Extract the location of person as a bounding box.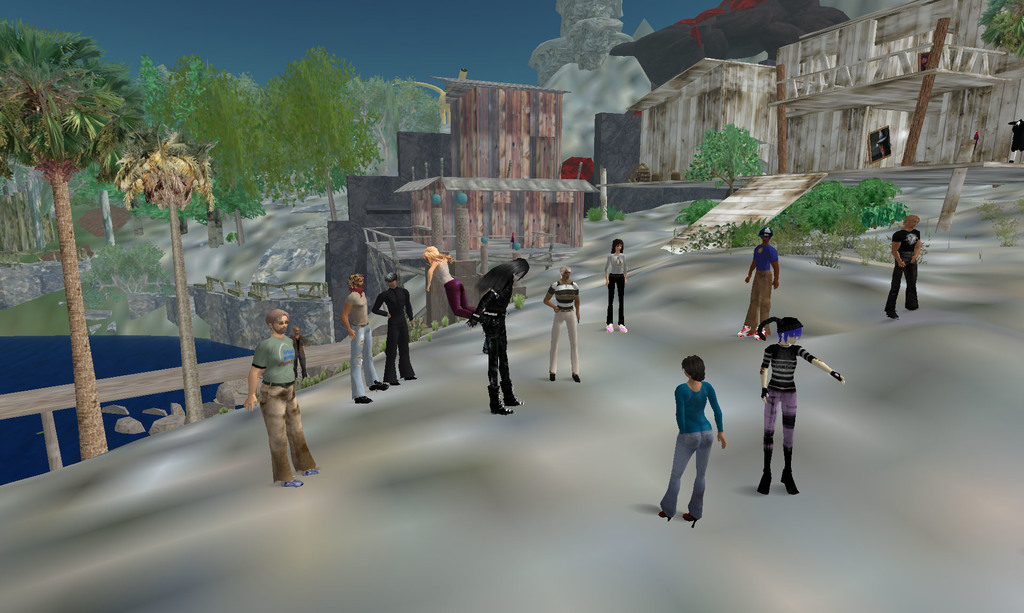
box(244, 305, 318, 491).
